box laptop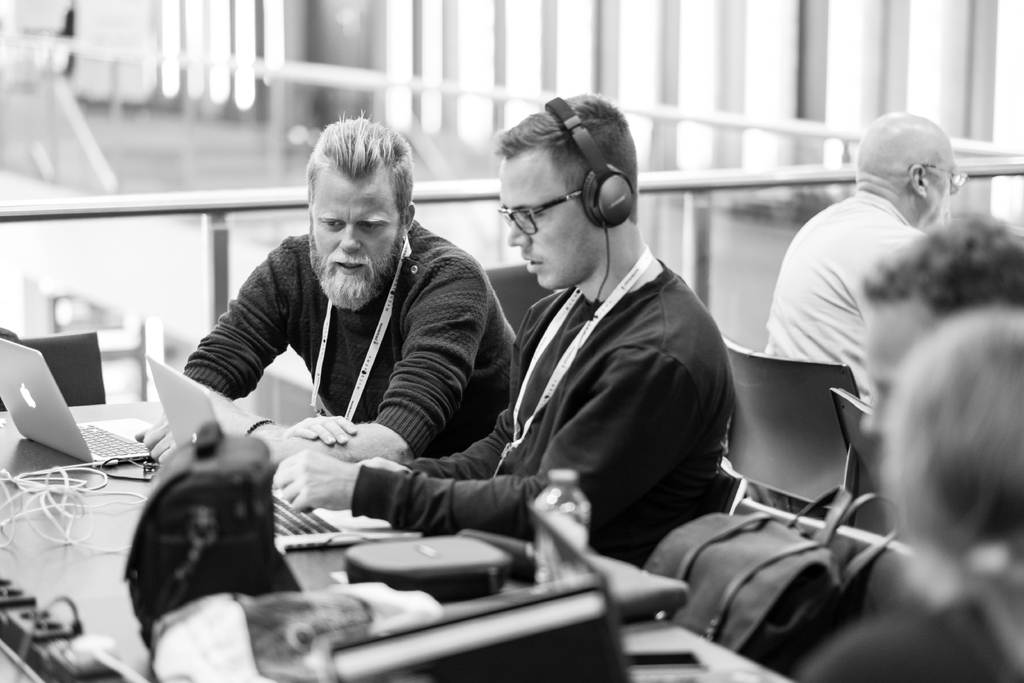
bbox(145, 353, 426, 554)
